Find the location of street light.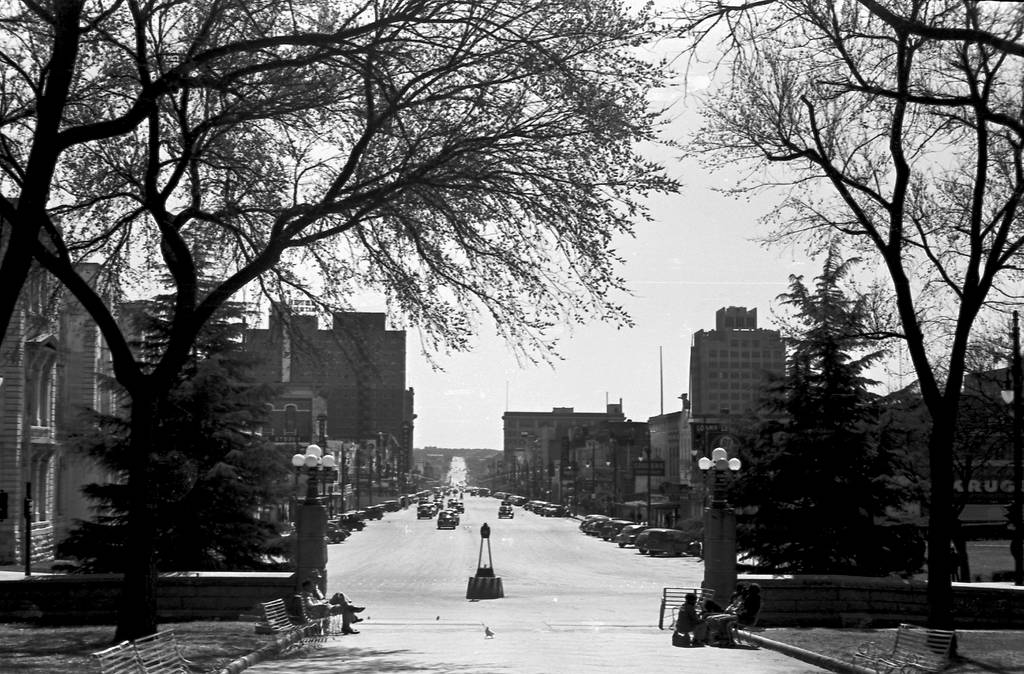
Location: 636, 434, 650, 527.
